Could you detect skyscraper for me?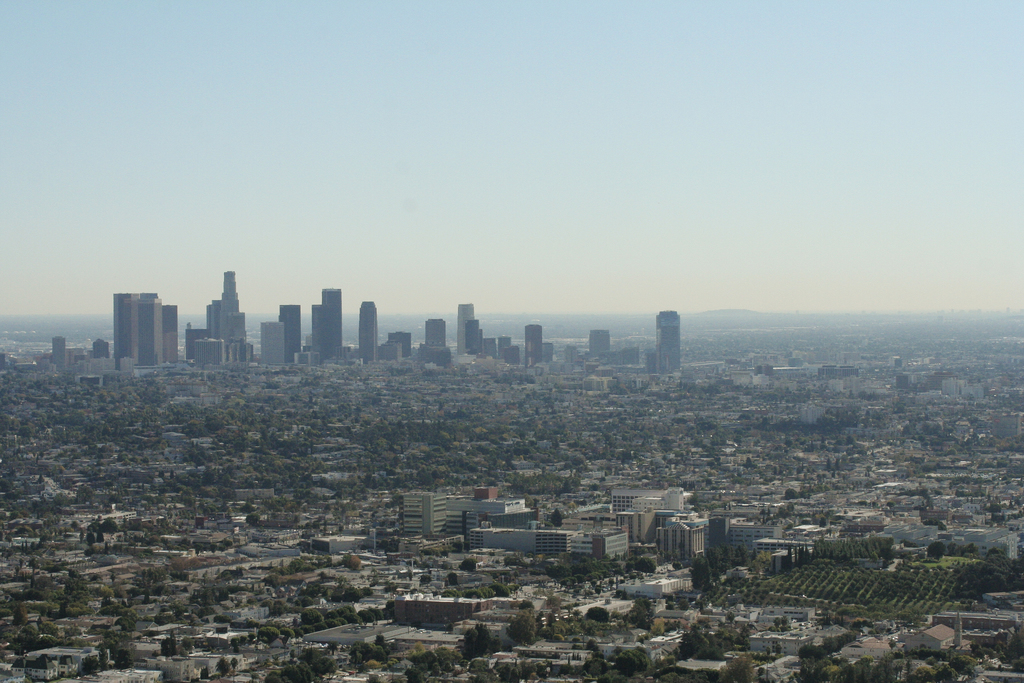
Detection result: 164, 304, 180, 362.
